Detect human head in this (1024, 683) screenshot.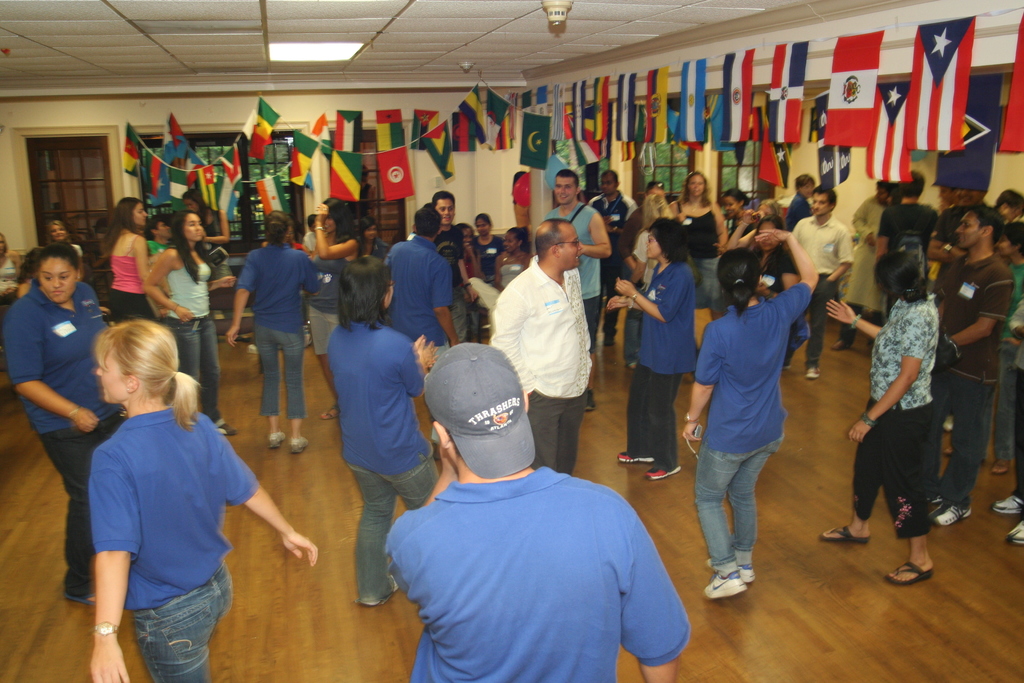
Detection: x1=32, y1=243, x2=82, y2=305.
